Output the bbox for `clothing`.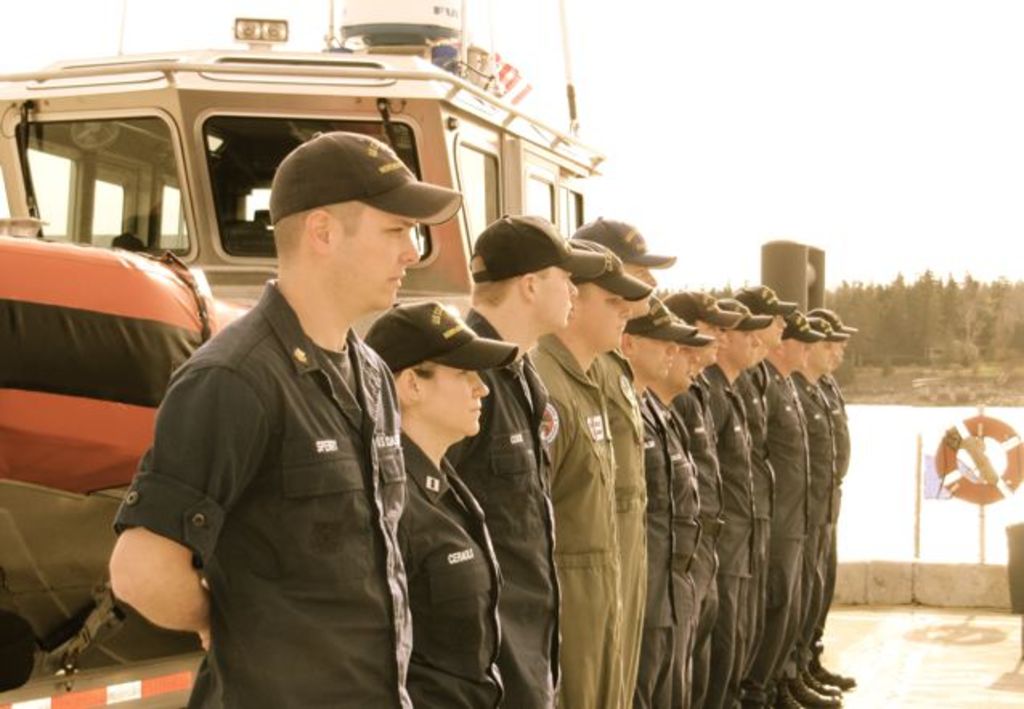
(112, 213, 429, 708).
